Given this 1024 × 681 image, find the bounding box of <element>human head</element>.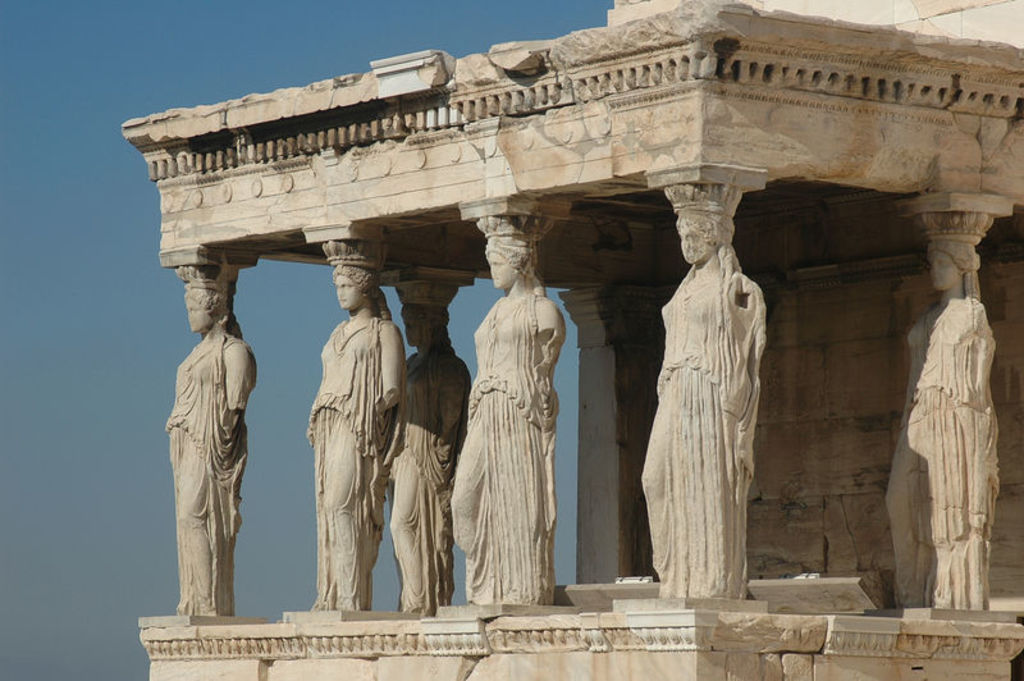
box(182, 276, 234, 334).
